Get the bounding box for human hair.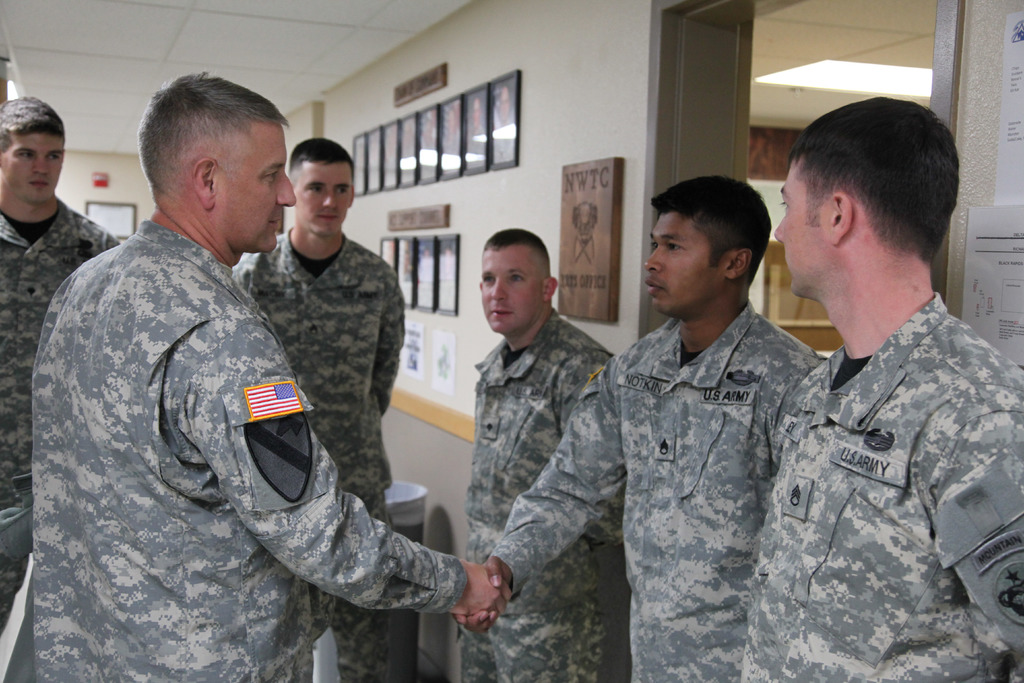
x1=0, y1=93, x2=65, y2=152.
